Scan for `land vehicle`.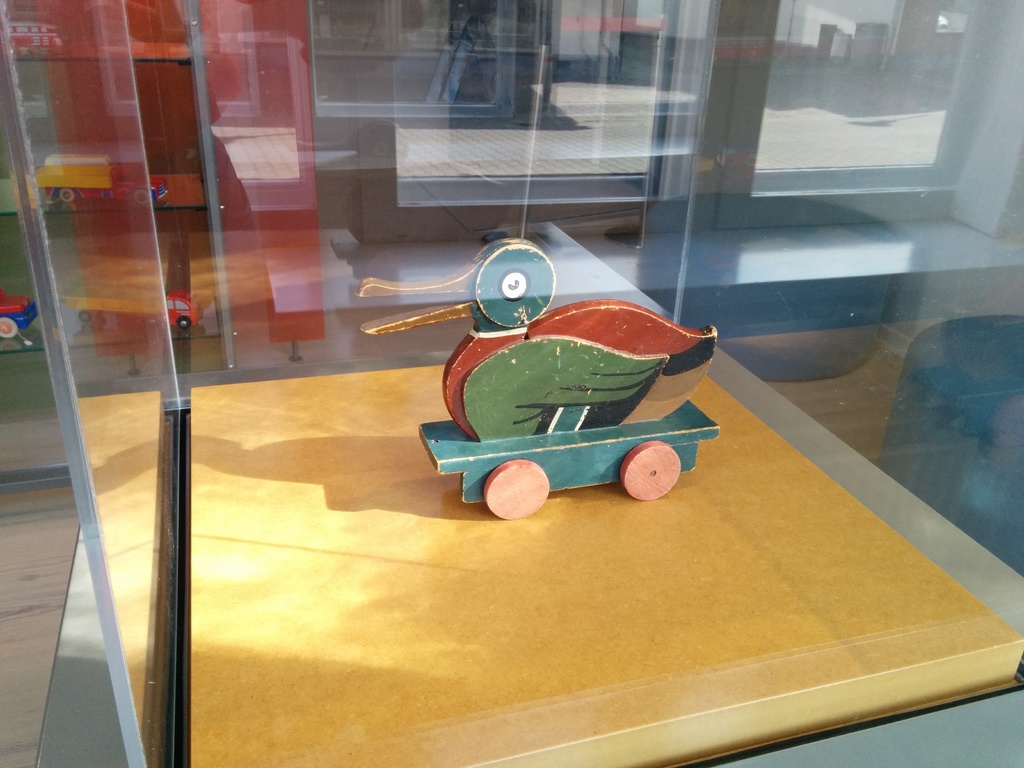
Scan result: <region>296, 19, 702, 172</region>.
